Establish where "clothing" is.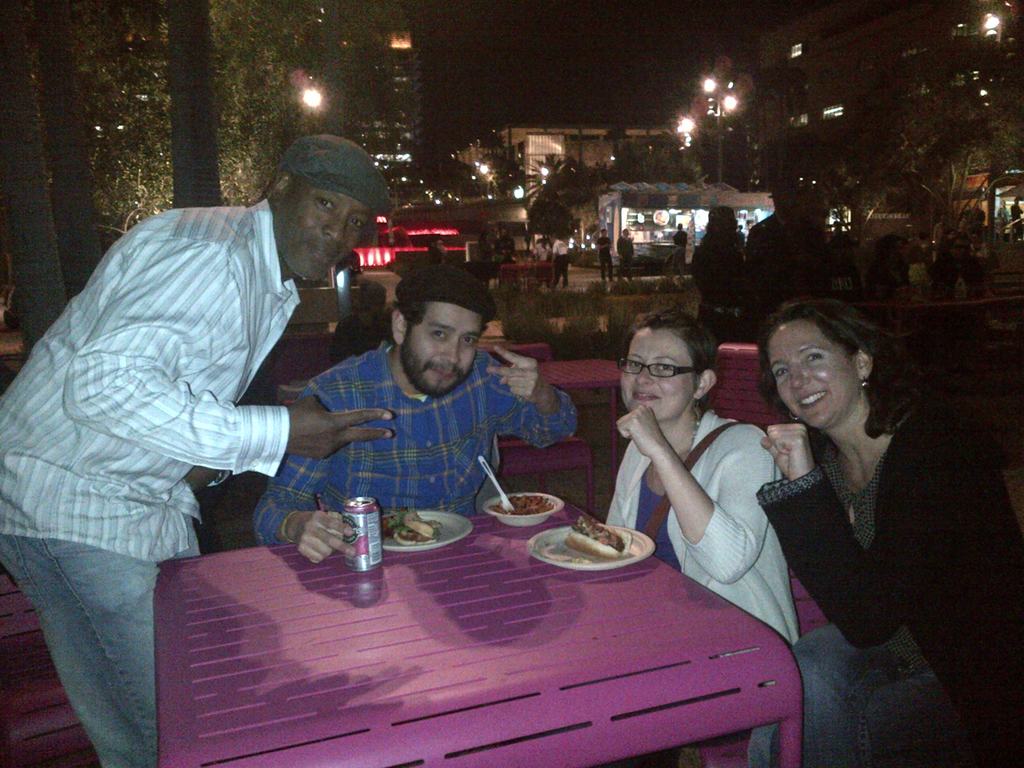
Established at {"left": 429, "top": 239, "right": 445, "bottom": 263}.
